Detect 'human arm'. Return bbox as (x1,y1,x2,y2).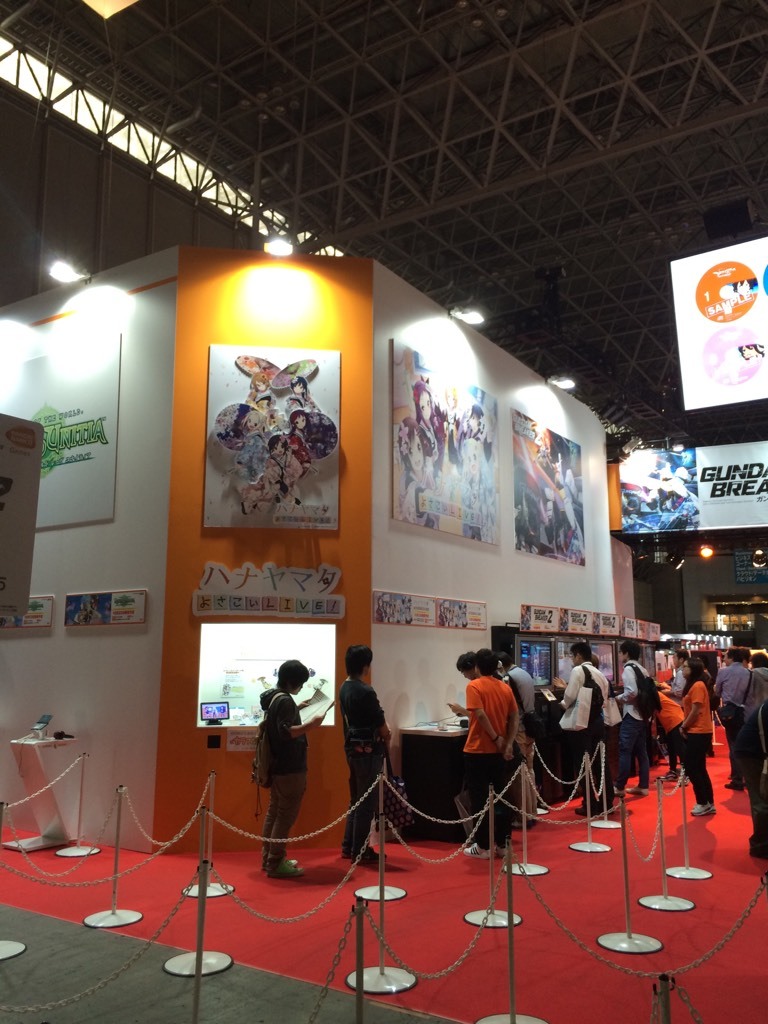
(566,669,585,710).
